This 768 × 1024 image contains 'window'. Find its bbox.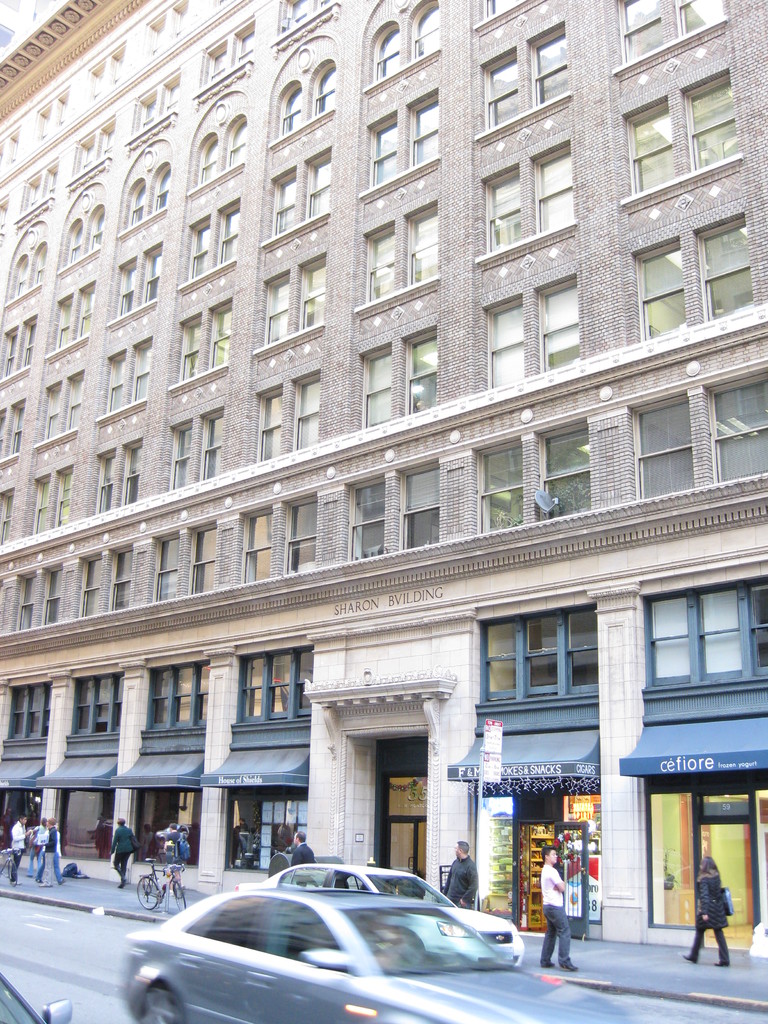
select_region(37, 566, 61, 618).
